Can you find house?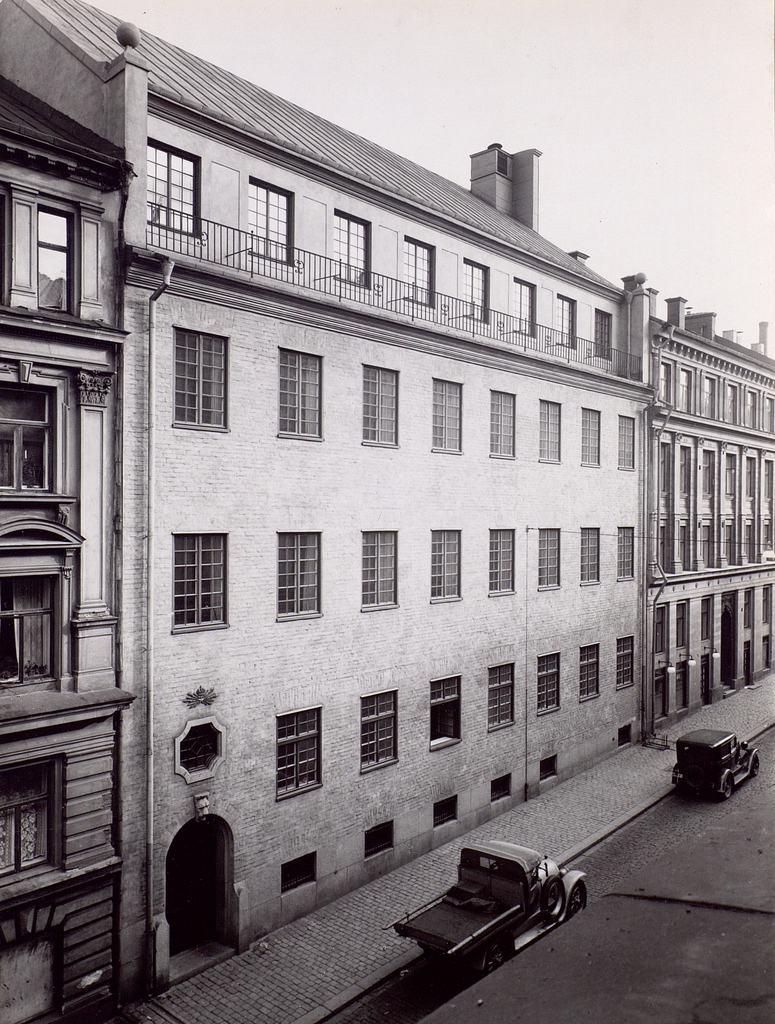
Yes, bounding box: <region>0, 0, 642, 996</region>.
